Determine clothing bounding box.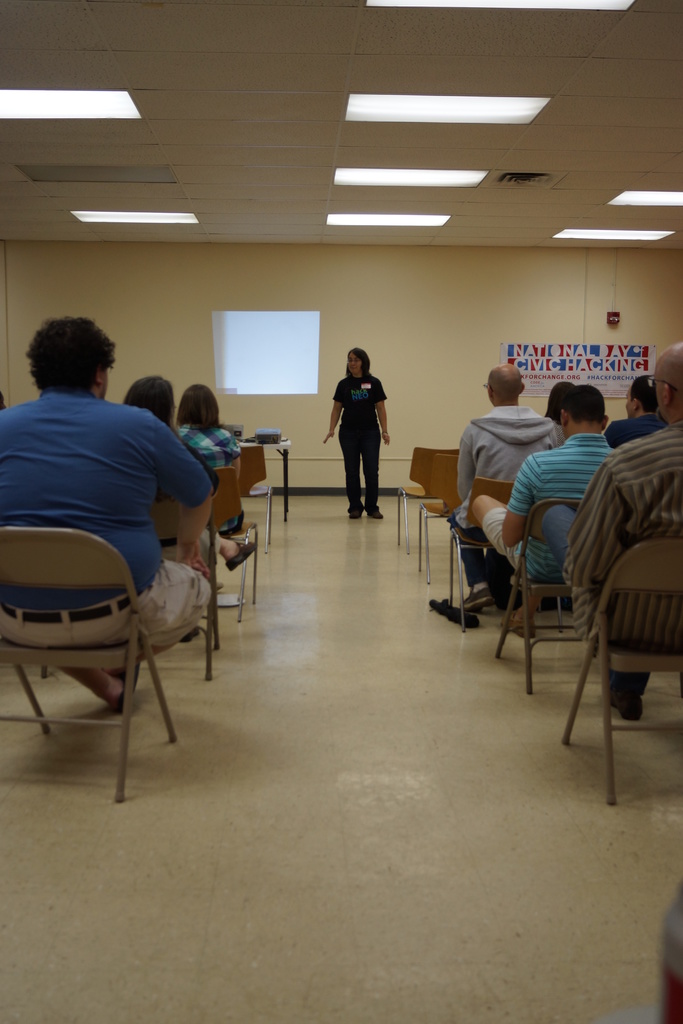
Determined: {"x1": 484, "y1": 433, "x2": 618, "y2": 588}.
